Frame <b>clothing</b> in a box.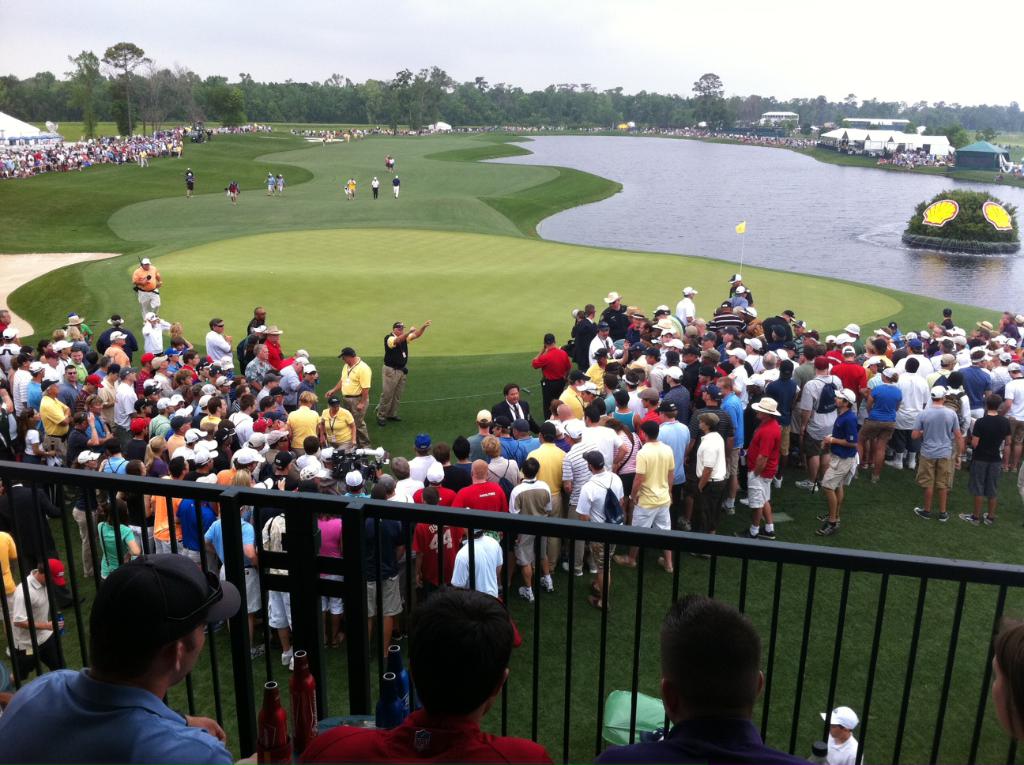
bbox=(209, 322, 235, 380).
